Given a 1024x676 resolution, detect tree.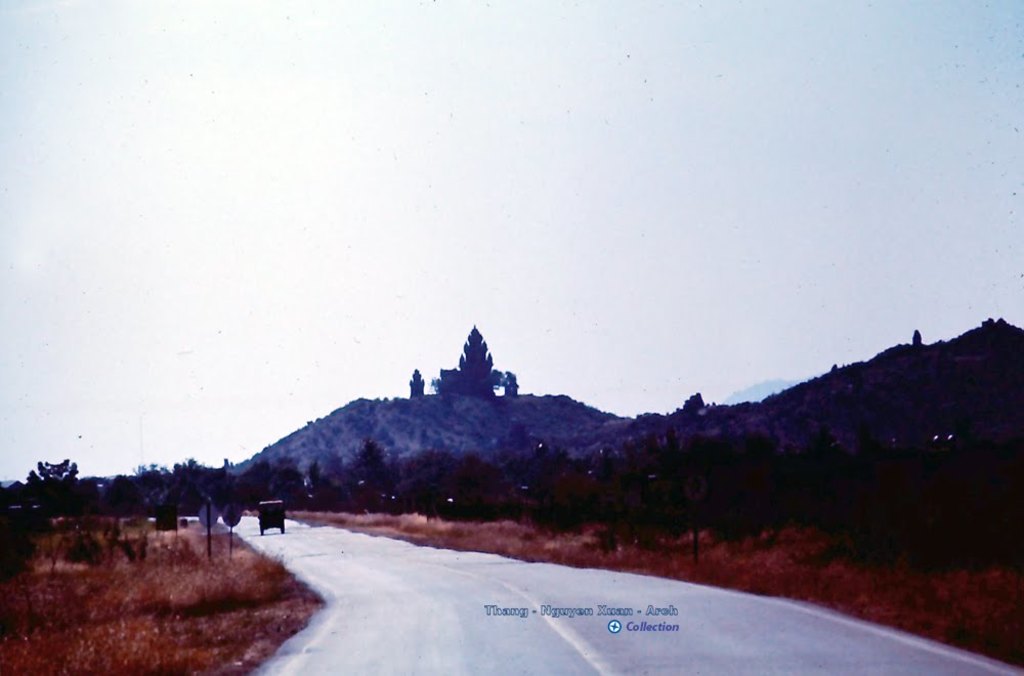
rect(18, 453, 73, 512).
